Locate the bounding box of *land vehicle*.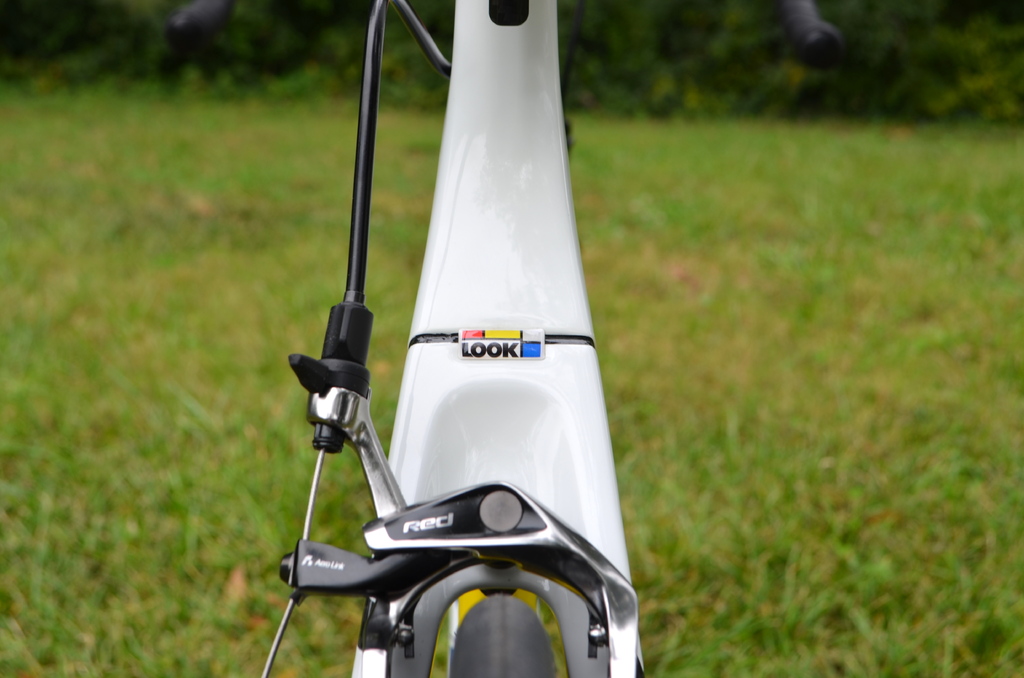
Bounding box: <region>218, 59, 662, 677</region>.
